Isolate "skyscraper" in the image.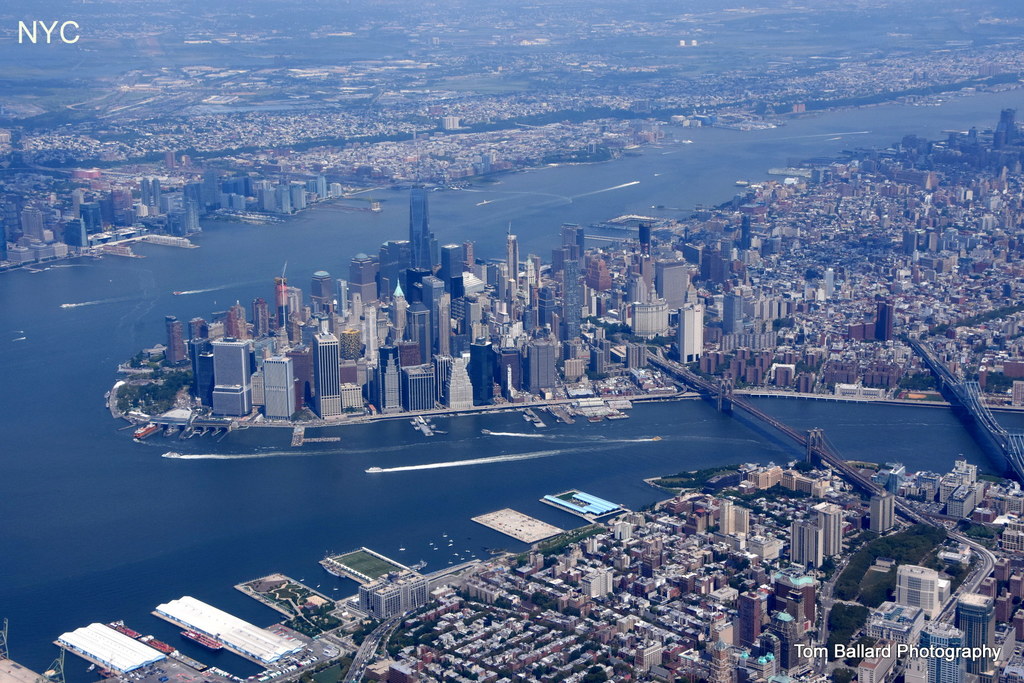
Isolated region: [left=876, top=300, right=890, bottom=337].
